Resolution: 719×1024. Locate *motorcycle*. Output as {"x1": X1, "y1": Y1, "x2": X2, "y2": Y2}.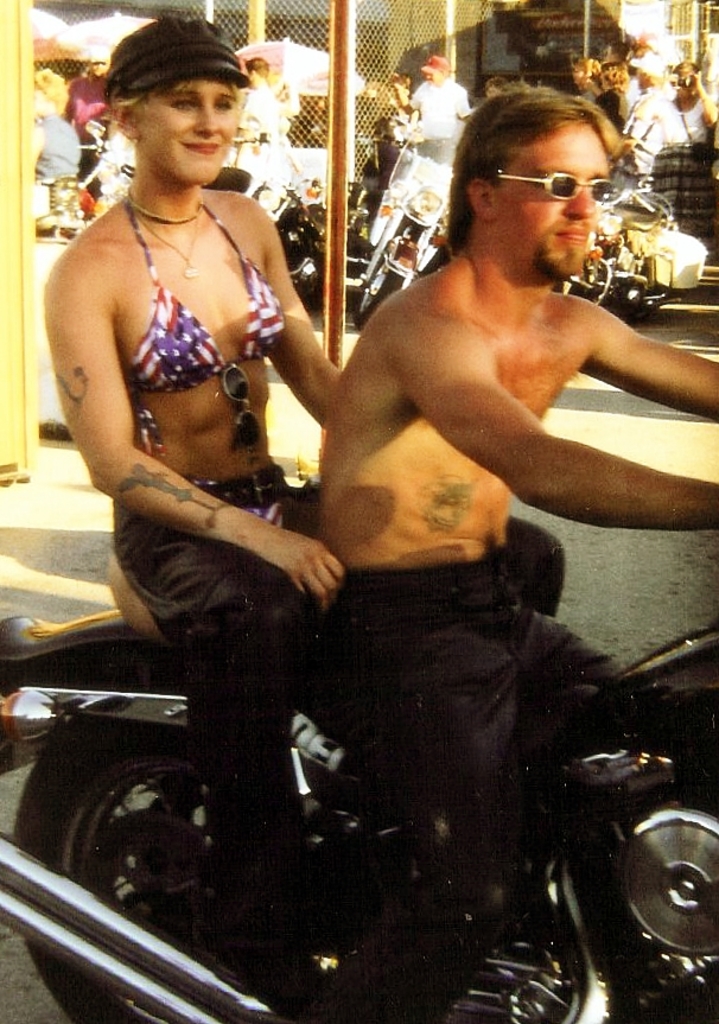
{"x1": 560, "y1": 182, "x2": 718, "y2": 325}.
